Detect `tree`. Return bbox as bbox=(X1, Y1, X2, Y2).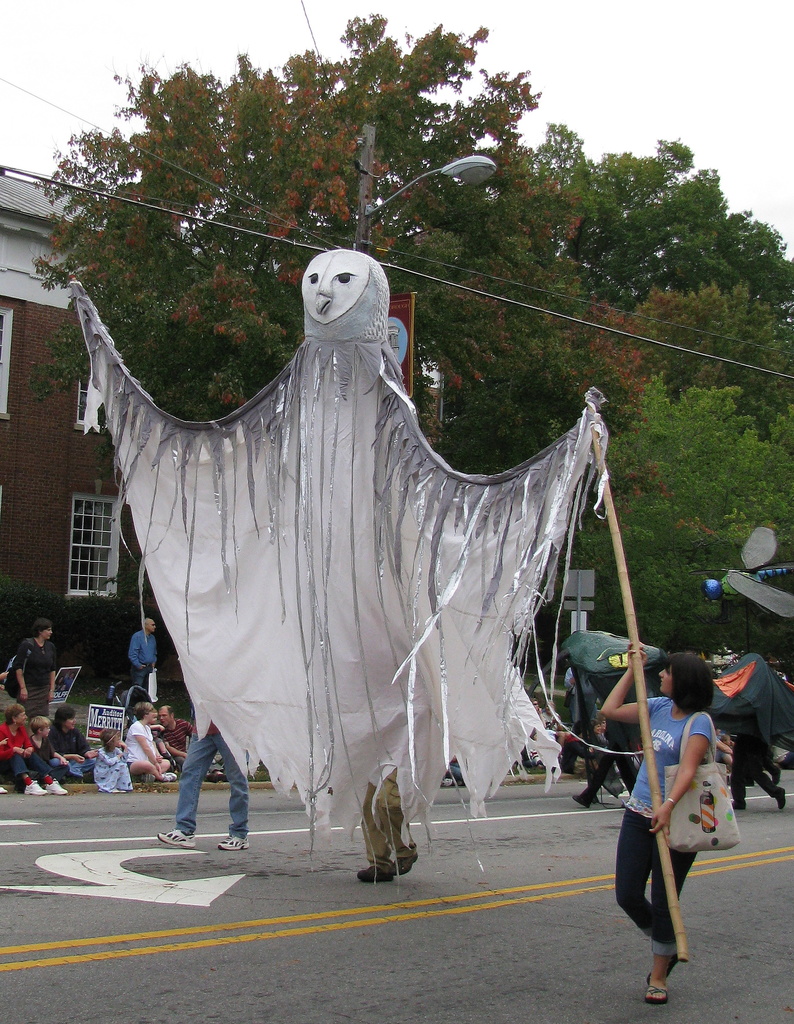
bbox=(15, 6, 678, 488).
